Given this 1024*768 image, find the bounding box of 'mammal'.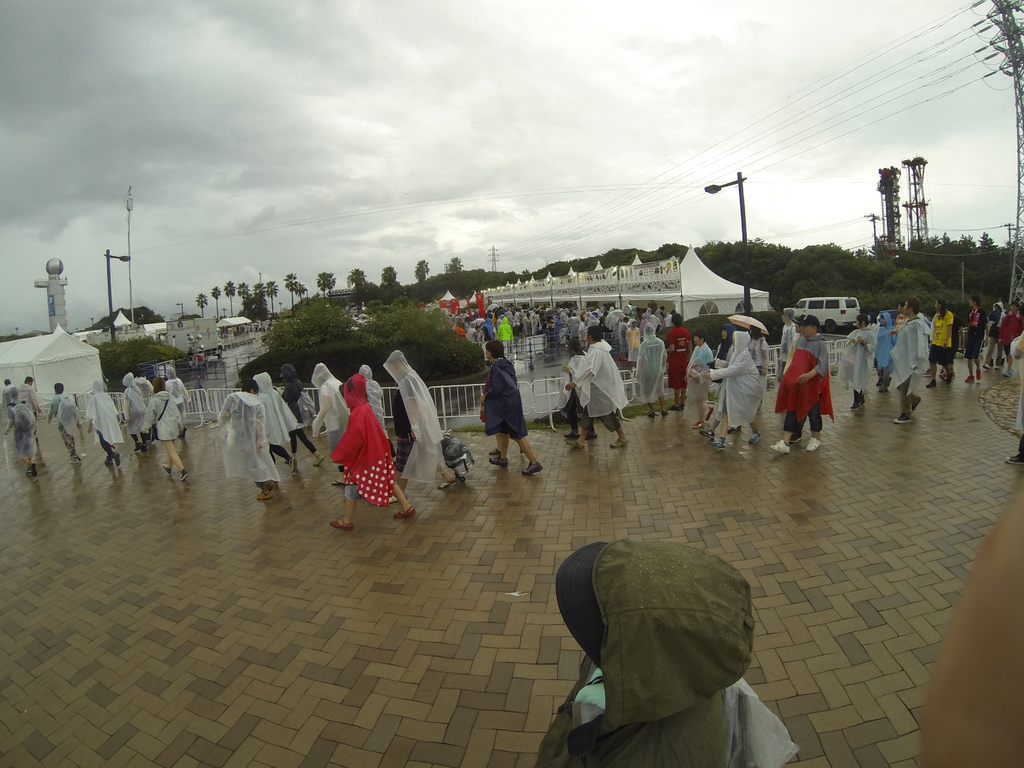
locate(701, 326, 763, 453).
